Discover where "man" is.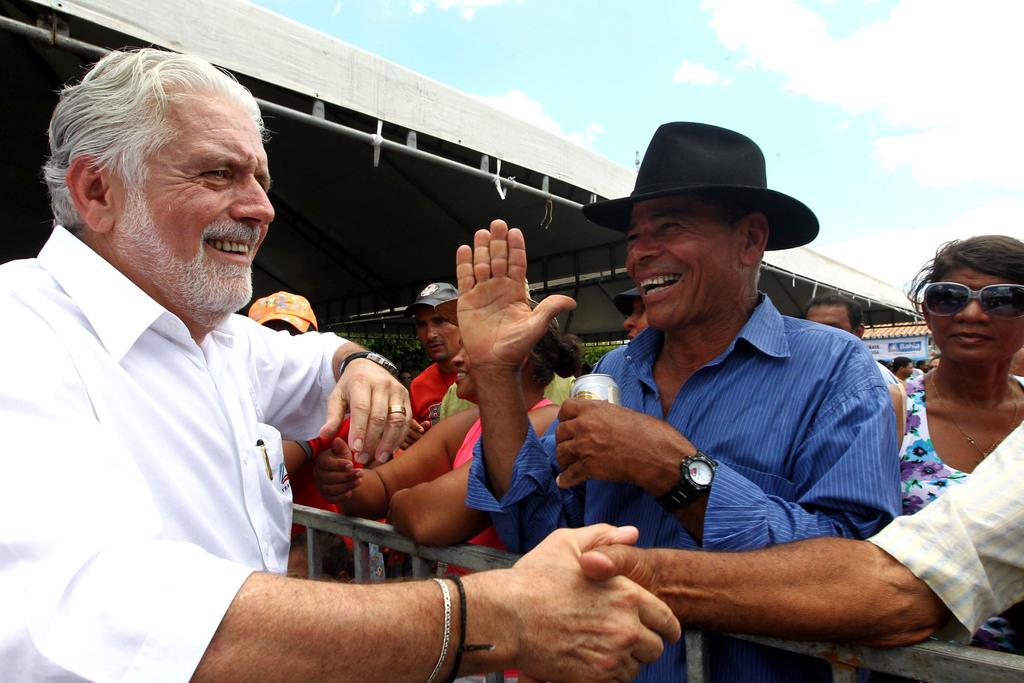
Discovered at pyautogui.locateOnScreen(892, 356, 913, 381).
